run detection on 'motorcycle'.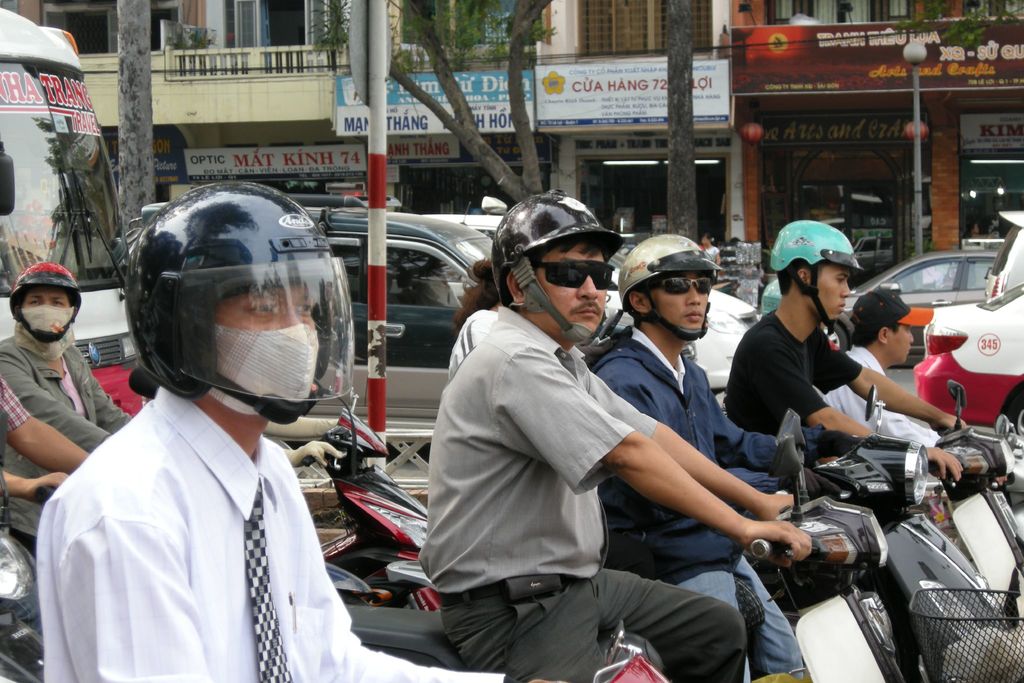
Result: [345,438,904,682].
